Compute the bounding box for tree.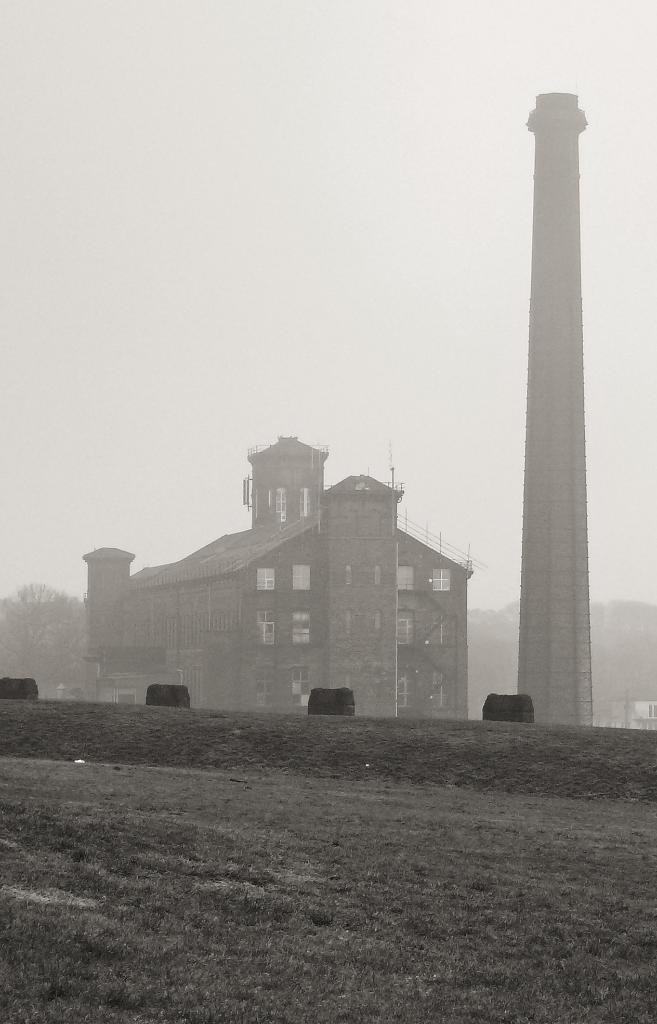
<region>0, 580, 92, 696</region>.
